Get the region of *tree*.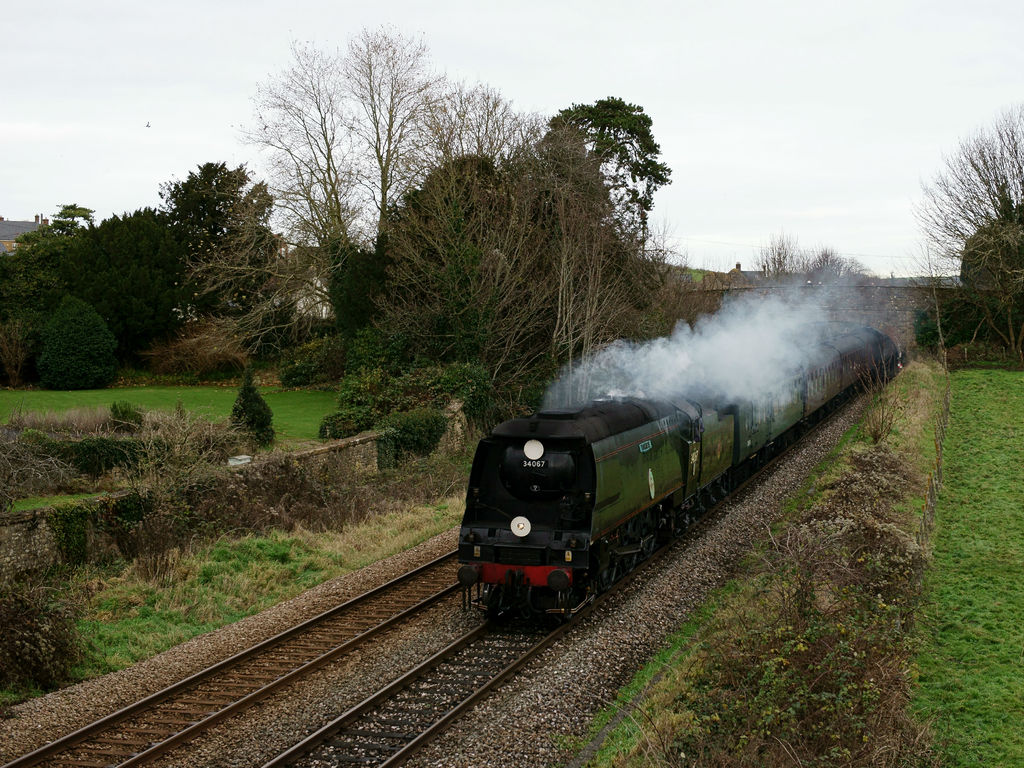
x1=808, y1=245, x2=880, y2=316.
